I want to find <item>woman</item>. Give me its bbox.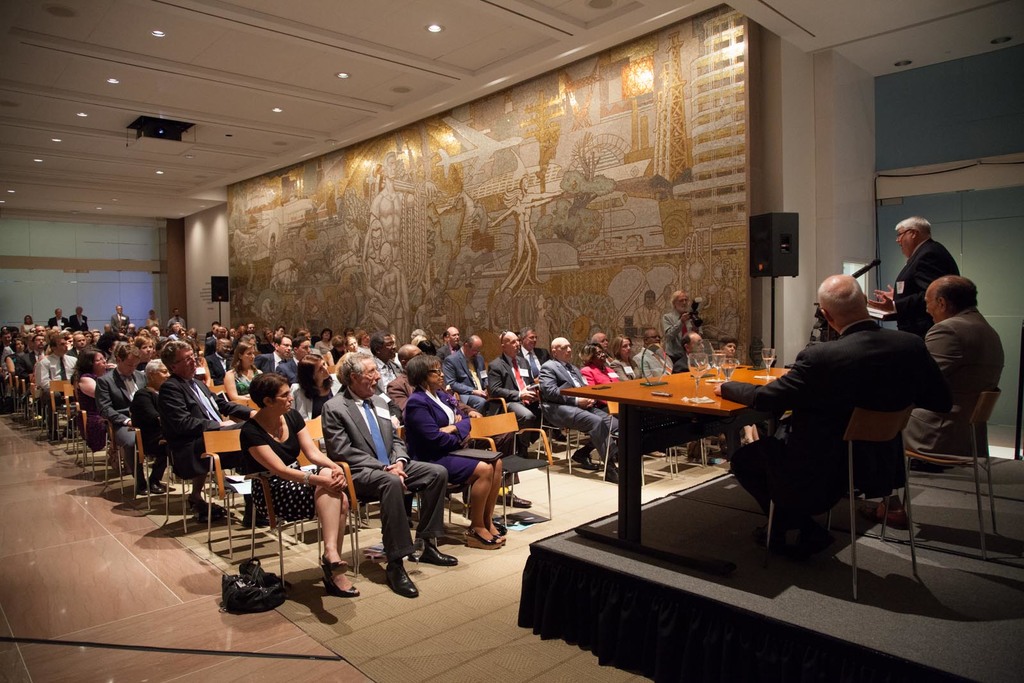
(left=138, top=333, right=156, bottom=372).
